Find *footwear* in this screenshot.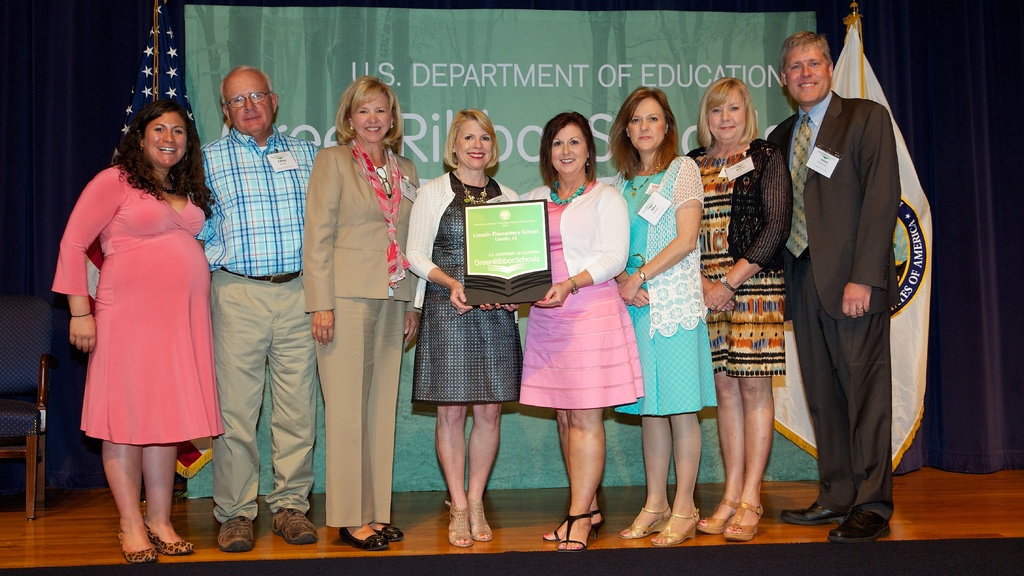
The bounding box for *footwear* is bbox=(339, 519, 394, 551).
